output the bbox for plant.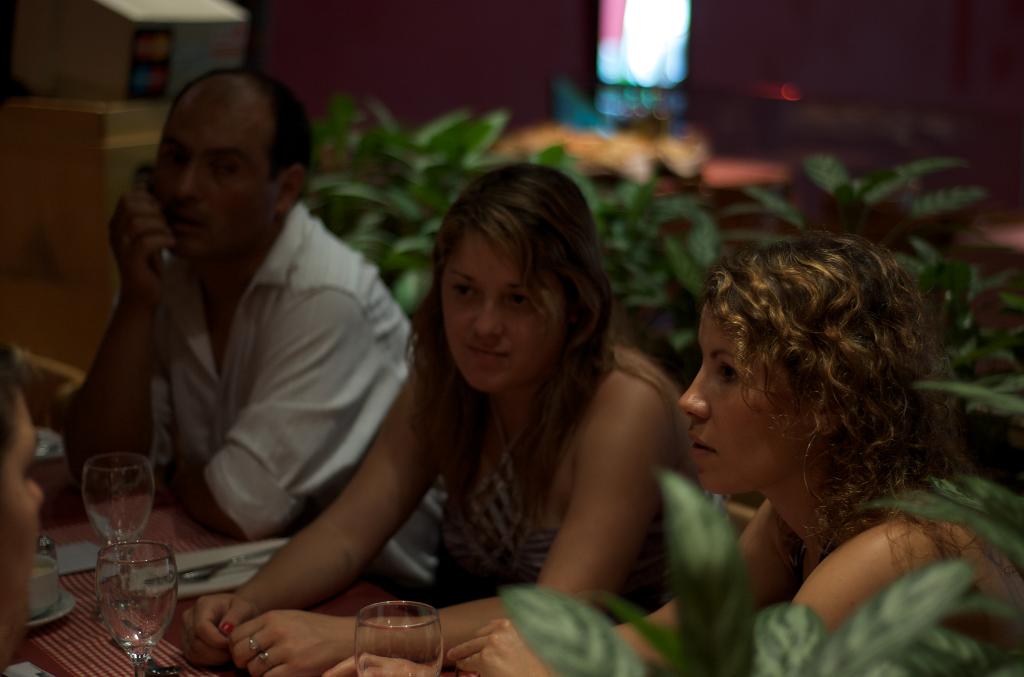
x1=719 y1=149 x2=1023 y2=423.
